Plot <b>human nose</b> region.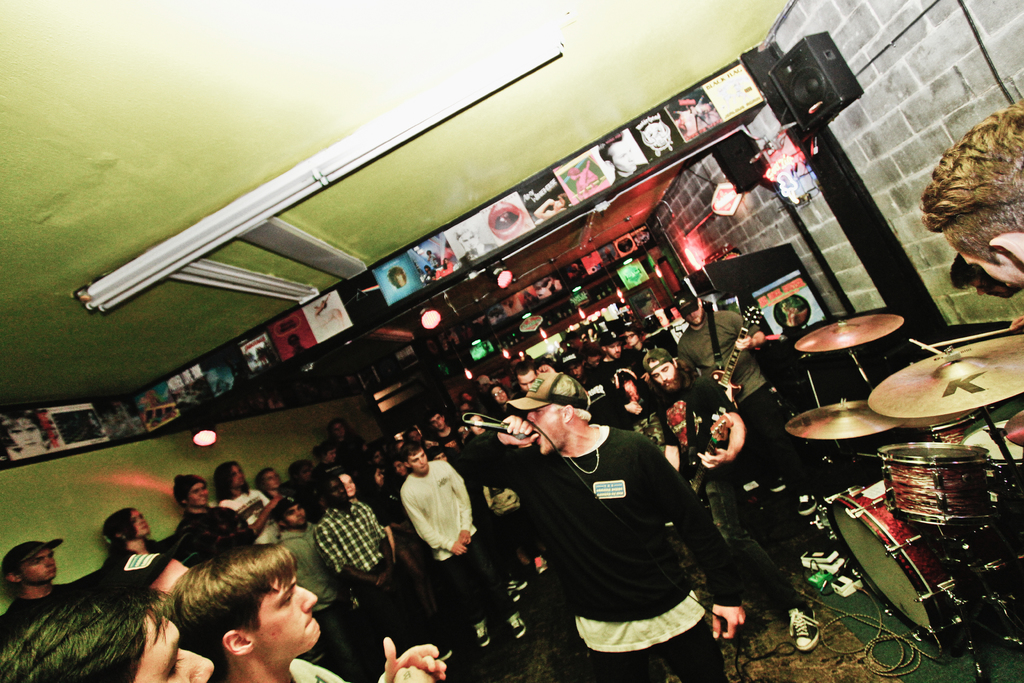
Plotted at (522, 413, 534, 421).
